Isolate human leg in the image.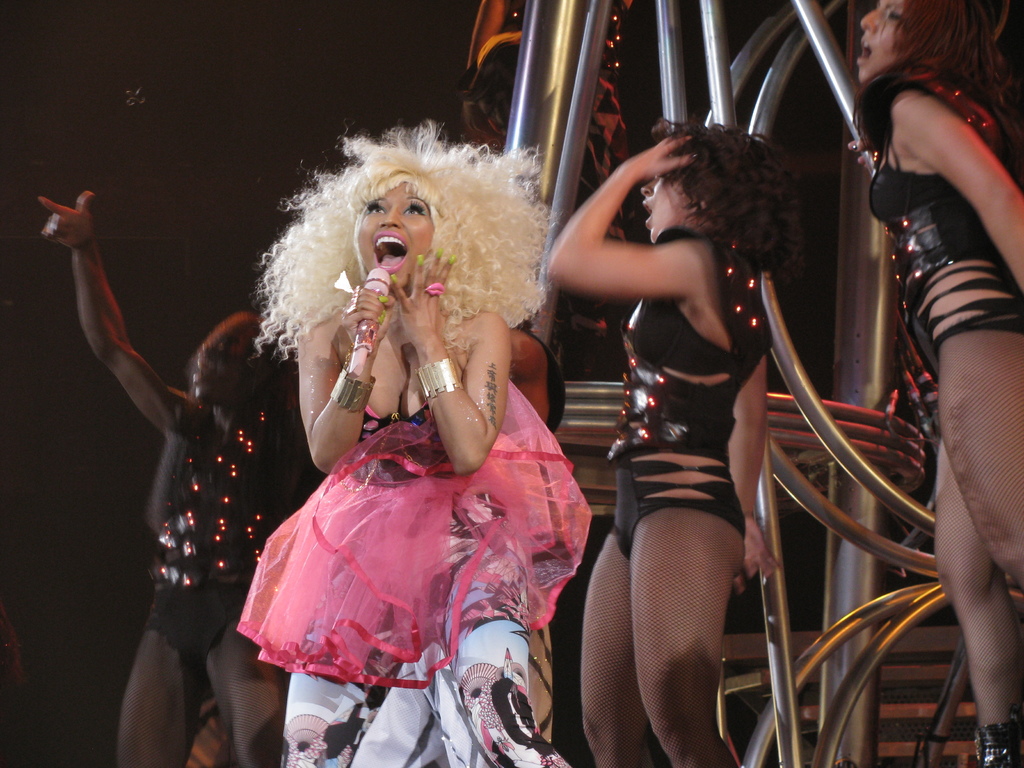
Isolated region: rect(205, 614, 288, 761).
